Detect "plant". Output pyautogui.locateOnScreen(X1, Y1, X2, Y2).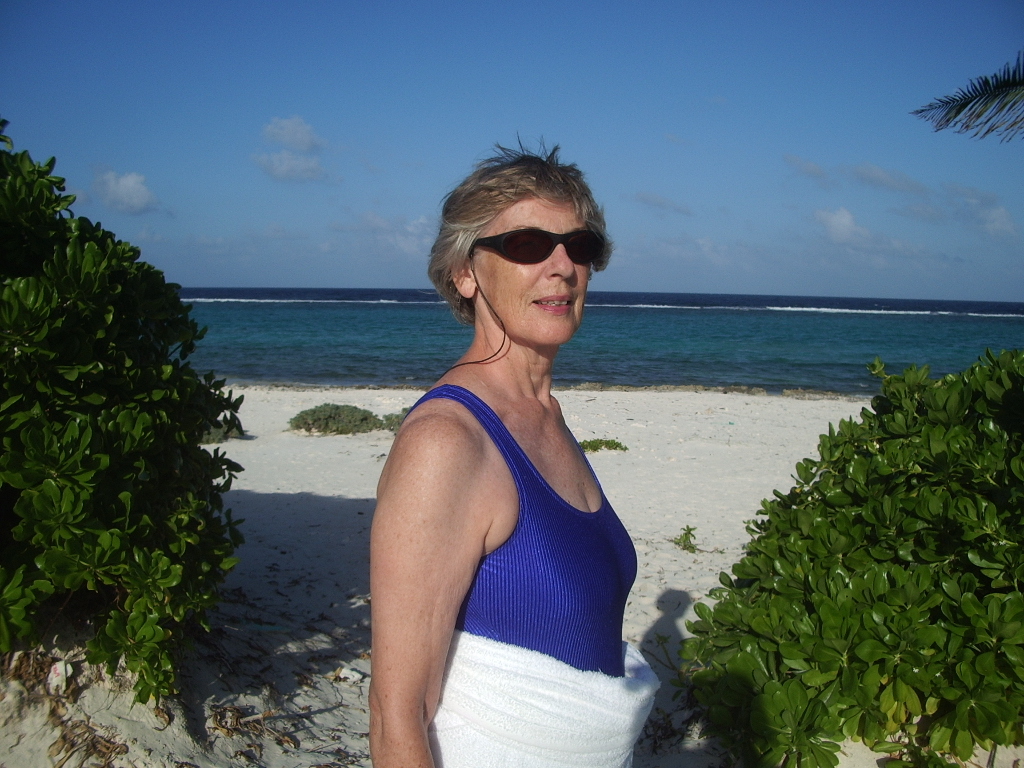
pyautogui.locateOnScreen(674, 338, 1023, 767).
